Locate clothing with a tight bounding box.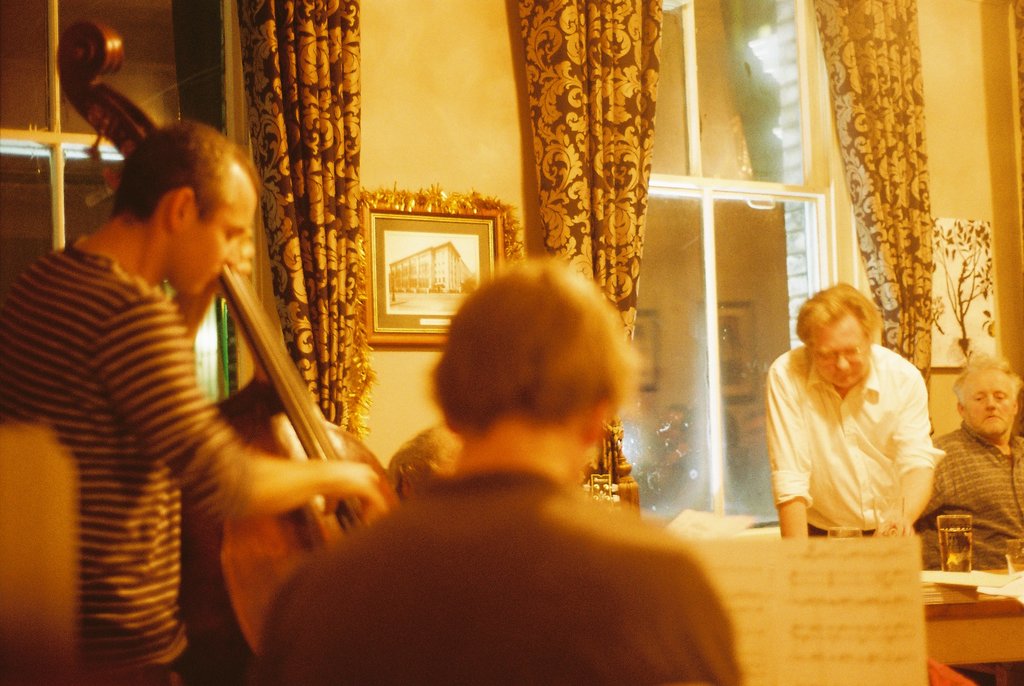
rect(255, 461, 741, 685).
